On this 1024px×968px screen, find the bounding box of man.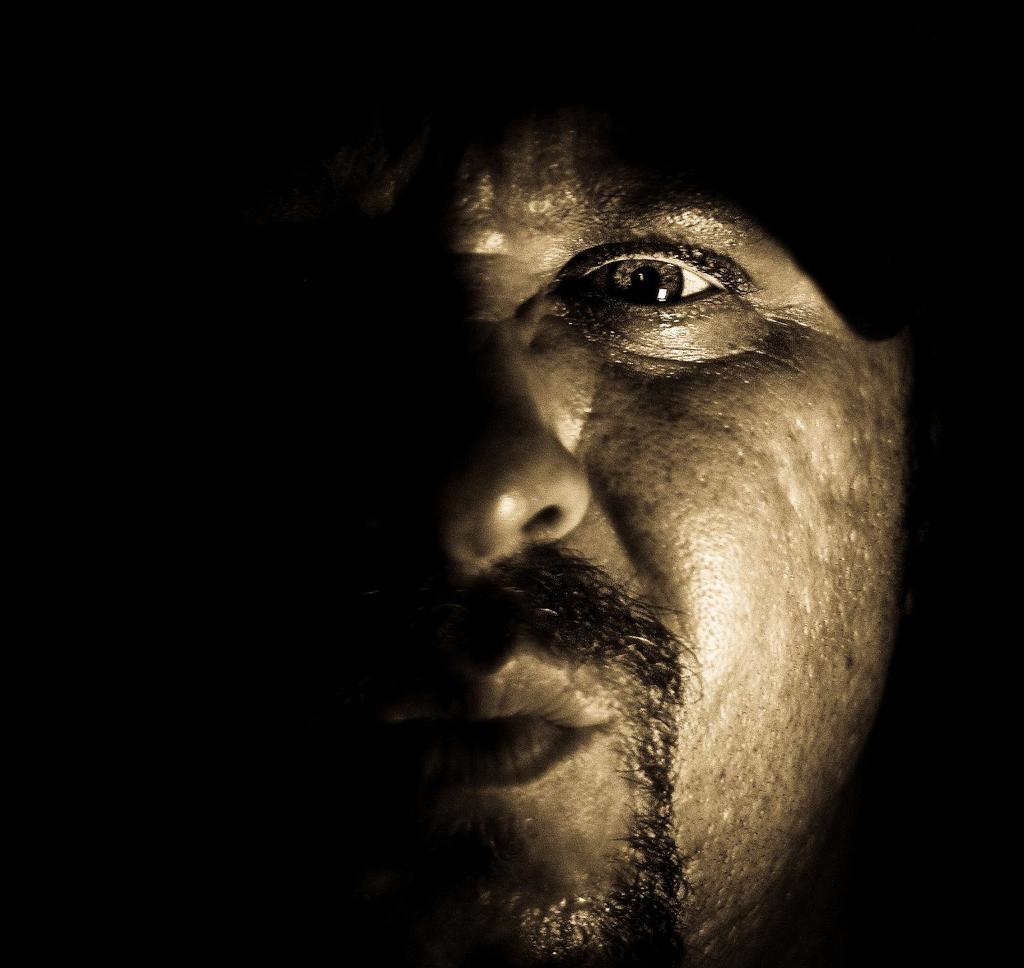
Bounding box: crop(261, 63, 967, 967).
